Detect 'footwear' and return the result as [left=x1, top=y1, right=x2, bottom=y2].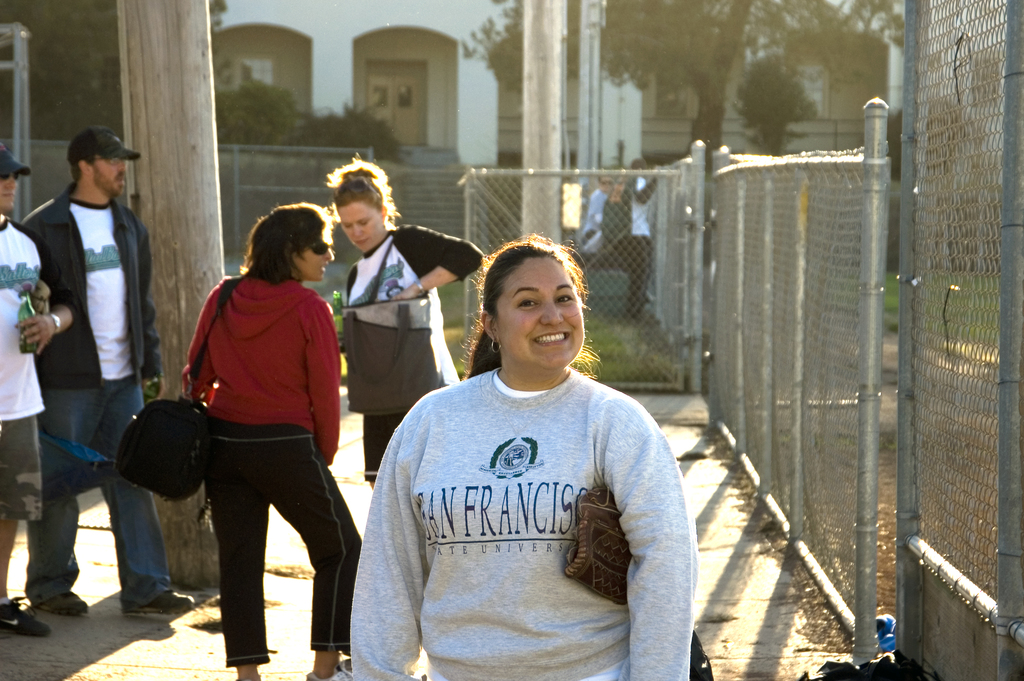
[left=307, top=664, right=351, bottom=680].
